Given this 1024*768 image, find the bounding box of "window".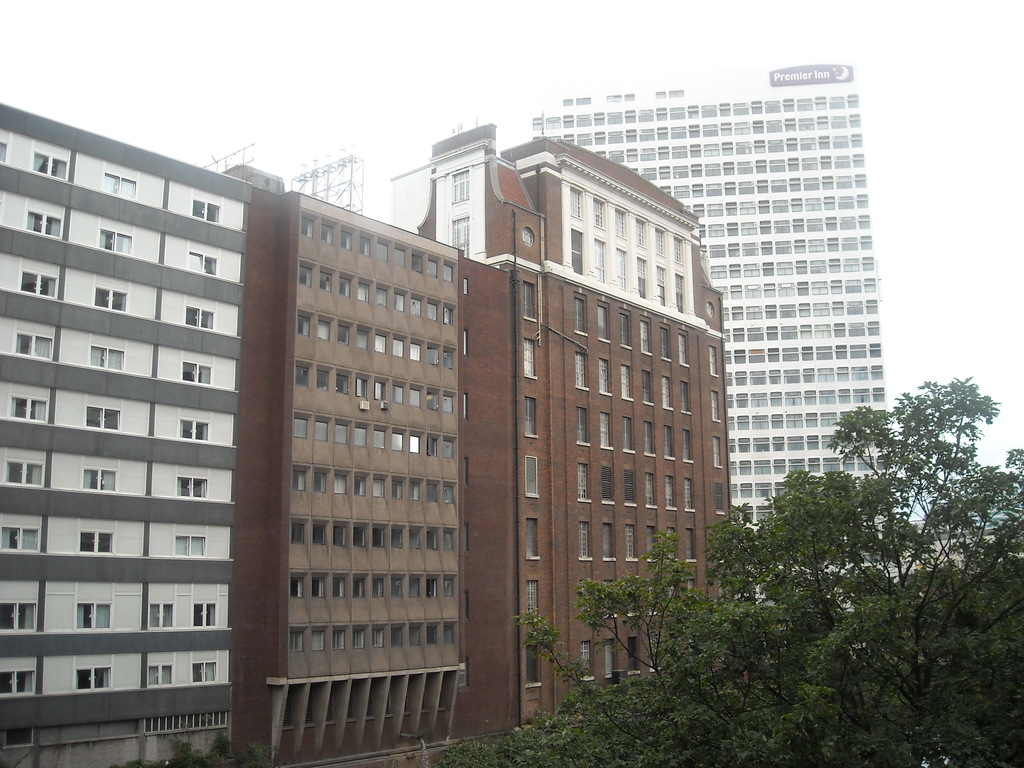
Rect(837, 175, 851, 186).
